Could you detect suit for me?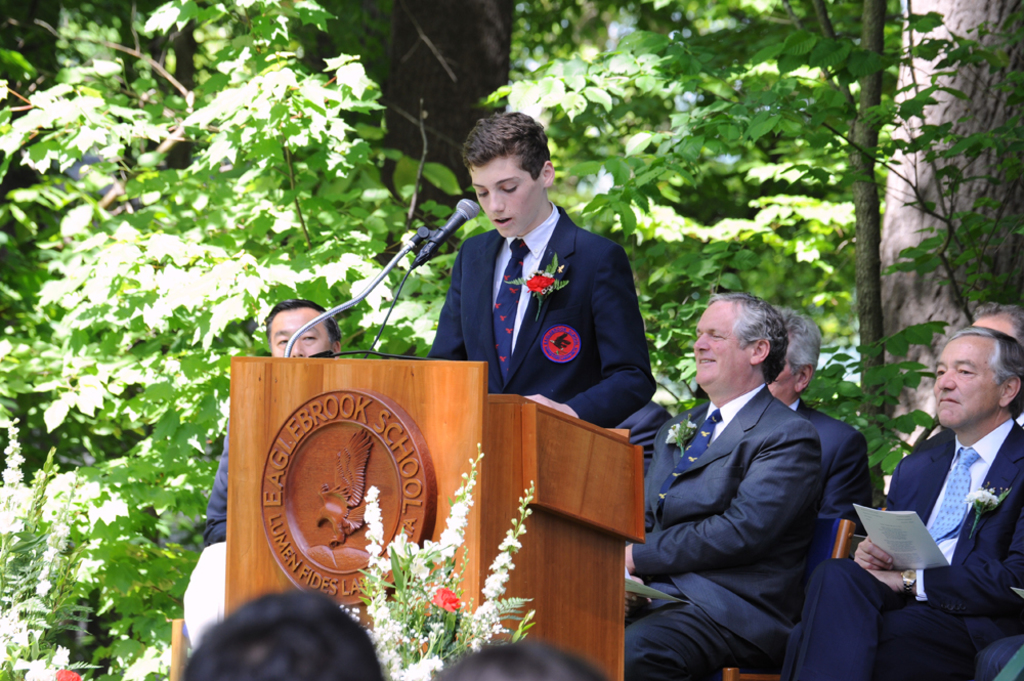
Detection result: 791, 401, 873, 564.
